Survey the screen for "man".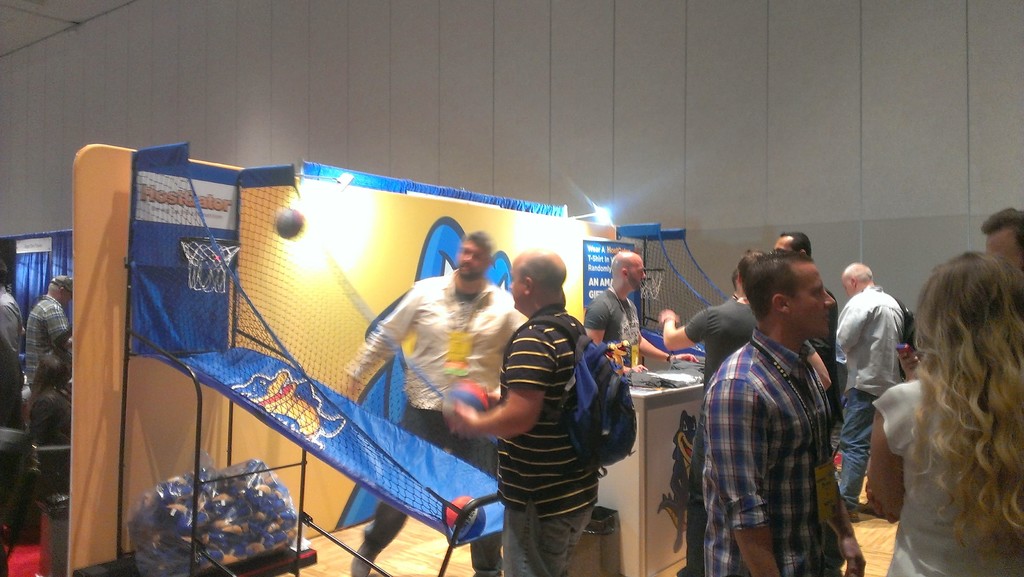
Survey found: 833, 261, 912, 513.
